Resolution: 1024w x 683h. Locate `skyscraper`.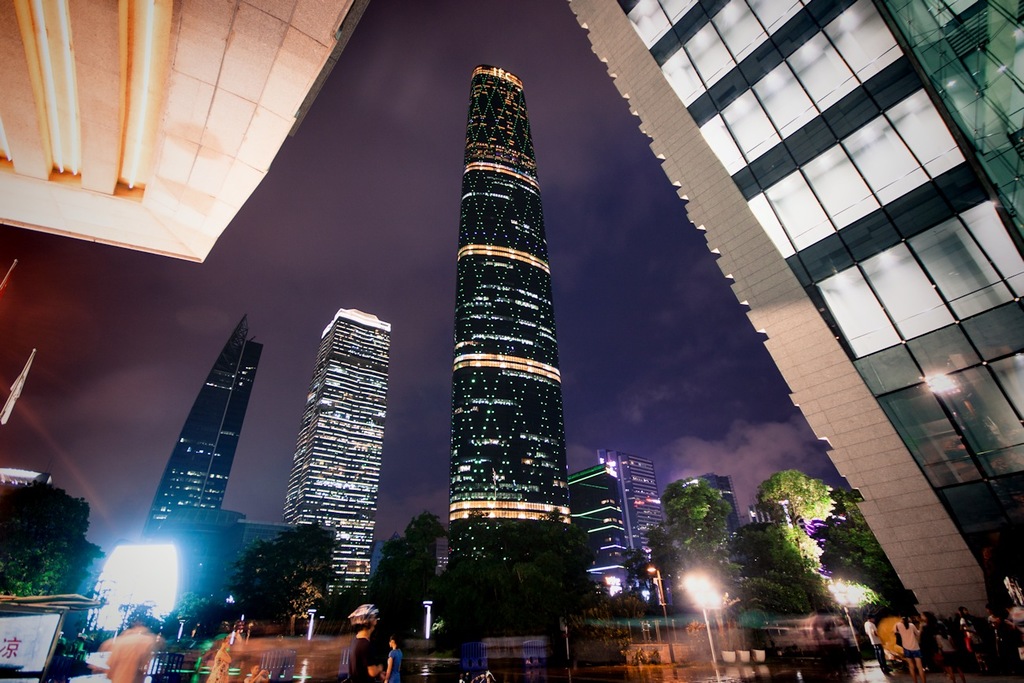
locate(287, 306, 395, 609).
